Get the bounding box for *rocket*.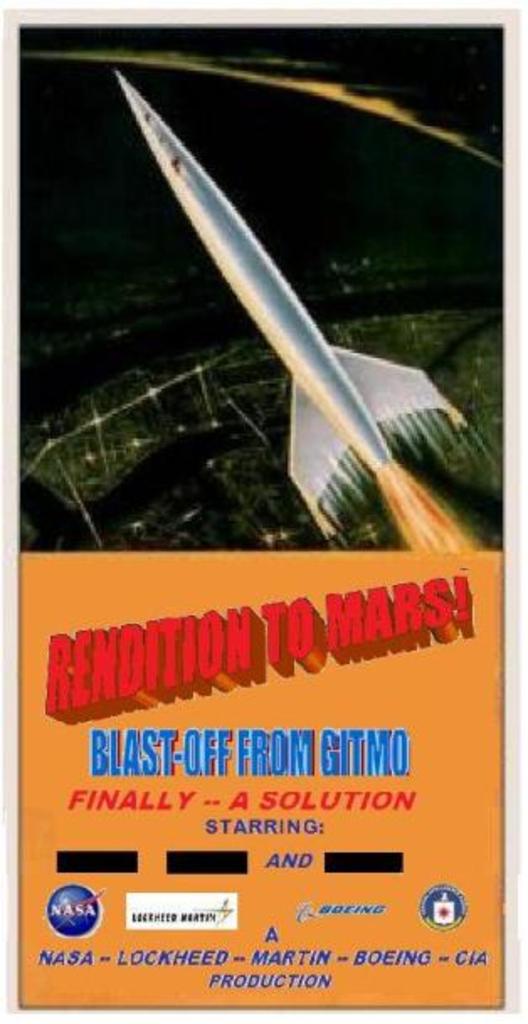
(left=111, top=67, right=473, bottom=535).
